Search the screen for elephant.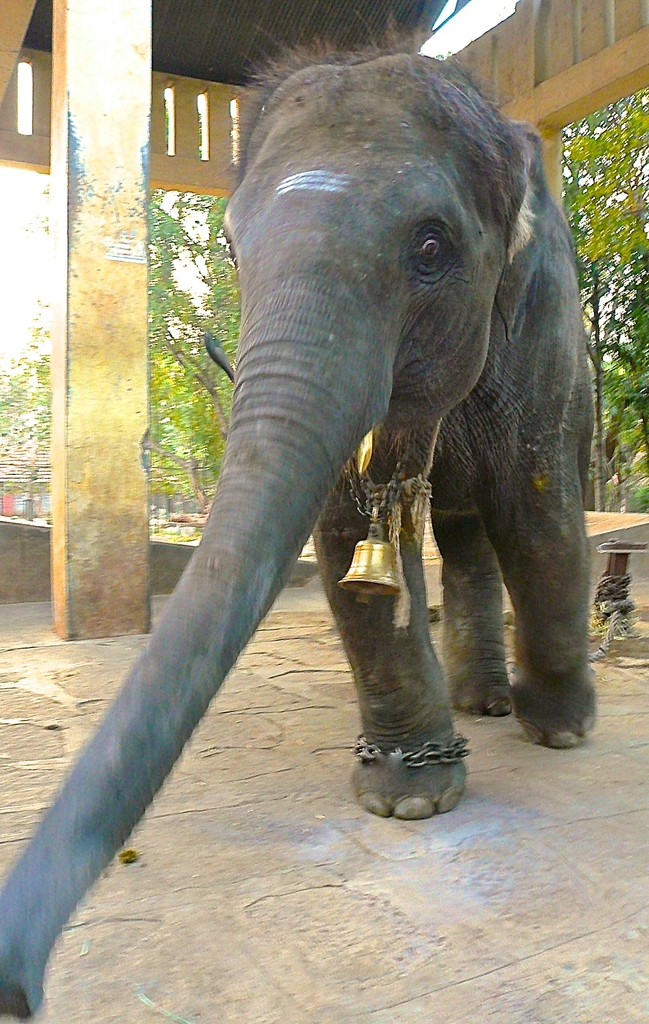
Found at crop(72, 56, 601, 955).
